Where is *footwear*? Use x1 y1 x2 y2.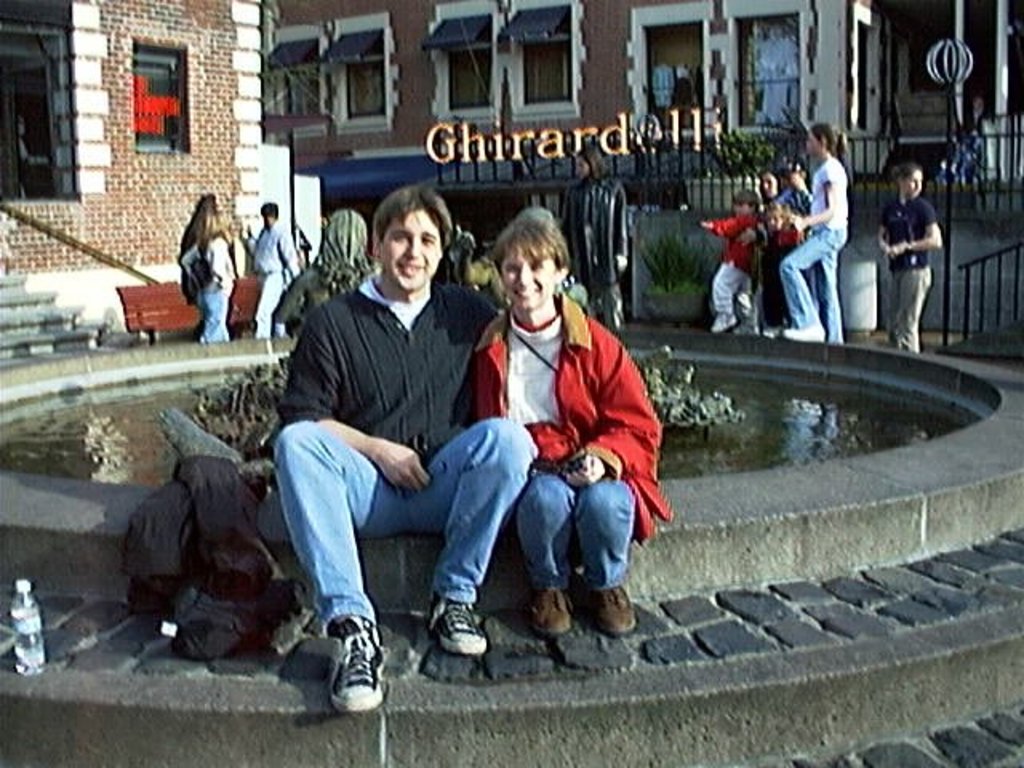
328 610 413 718.
